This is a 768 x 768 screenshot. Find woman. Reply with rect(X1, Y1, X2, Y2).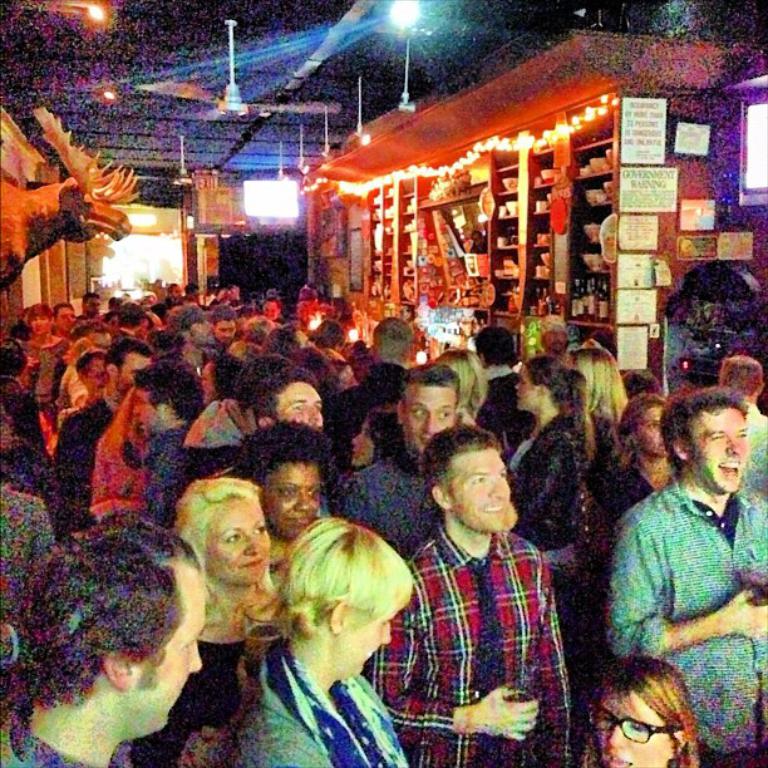
rect(507, 354, 589, 643).
